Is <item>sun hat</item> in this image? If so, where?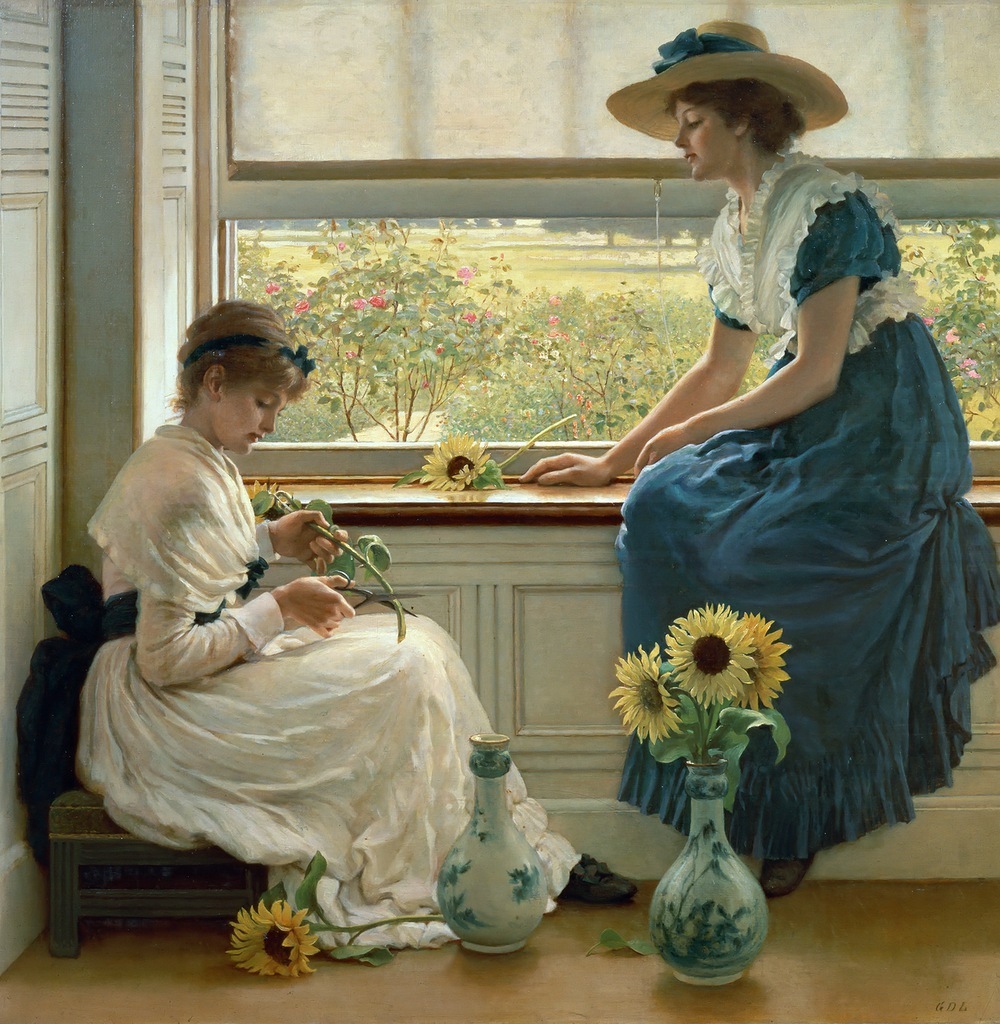
Yes, at {"left": 602, "top": 18, "right": 852, "bottom": 142}.
